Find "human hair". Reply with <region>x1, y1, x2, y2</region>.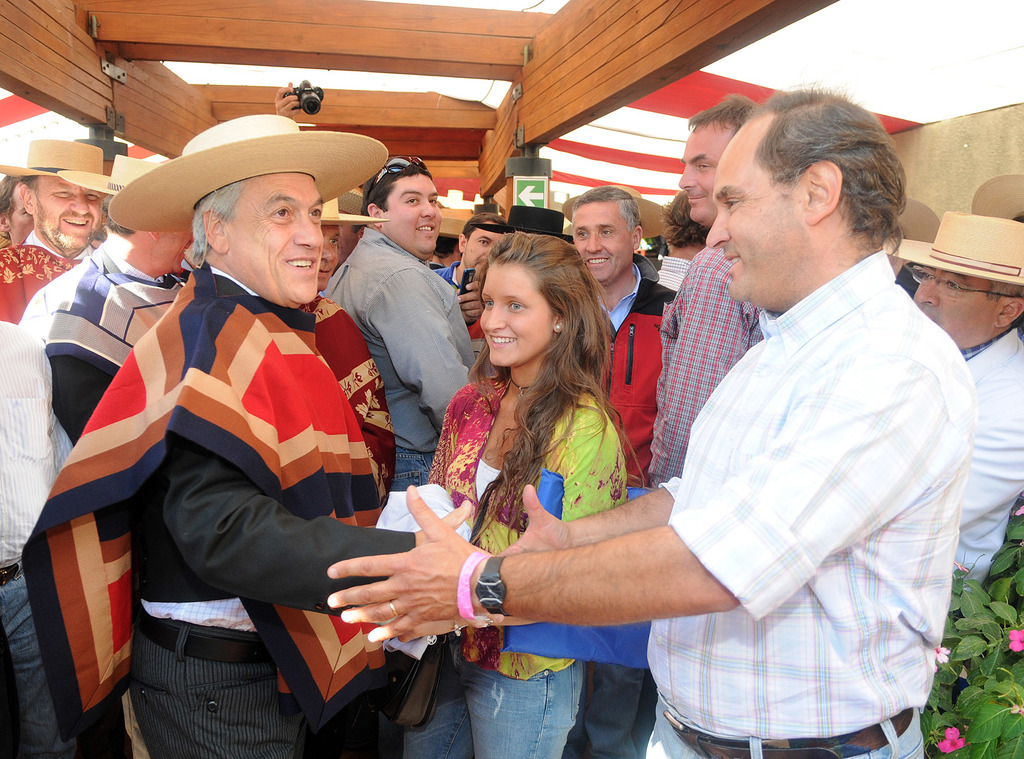
<region>570, 184, 643, 233</region>.
